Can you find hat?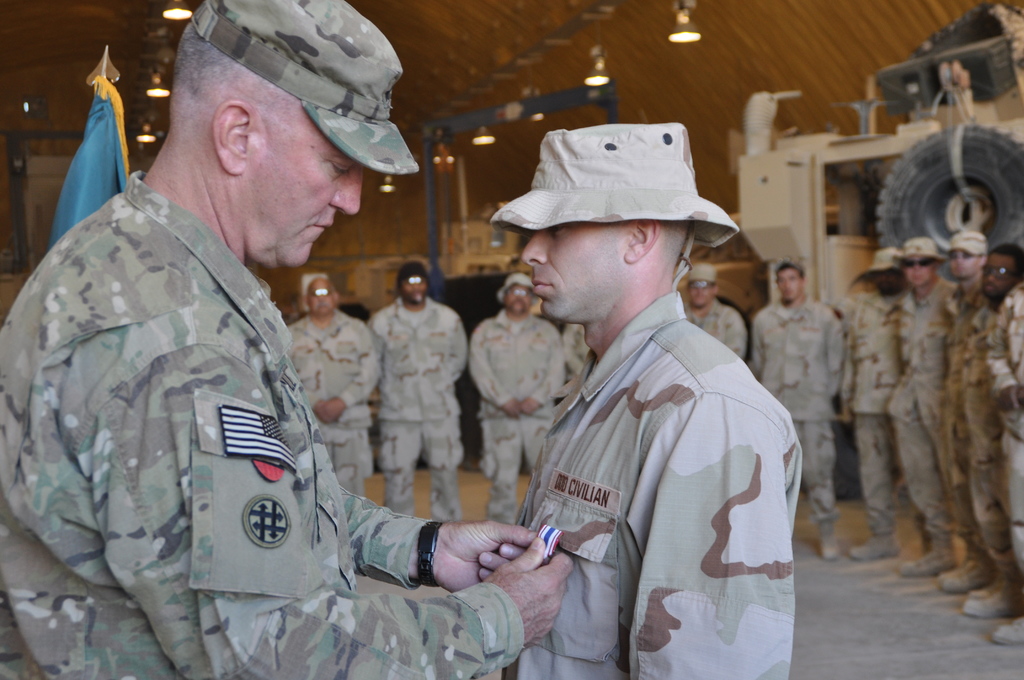
Yes, bounding box: select_region(684, 264, 718, 286).
